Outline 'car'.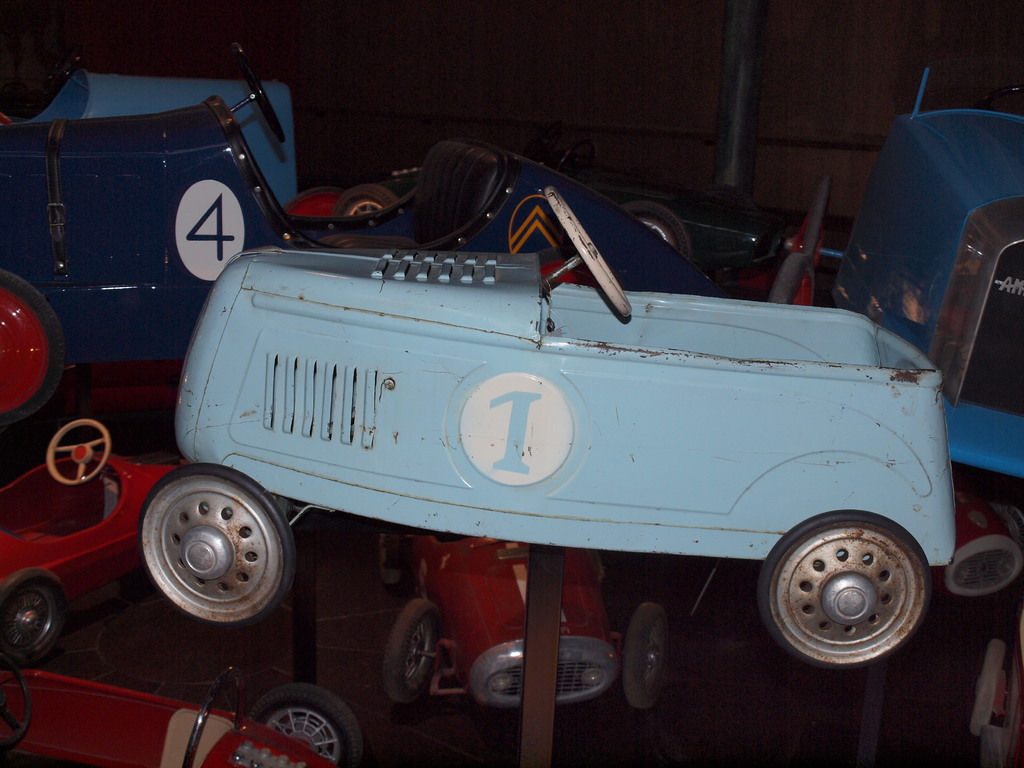
Outline: locate(140, 180, 1023, 663).
